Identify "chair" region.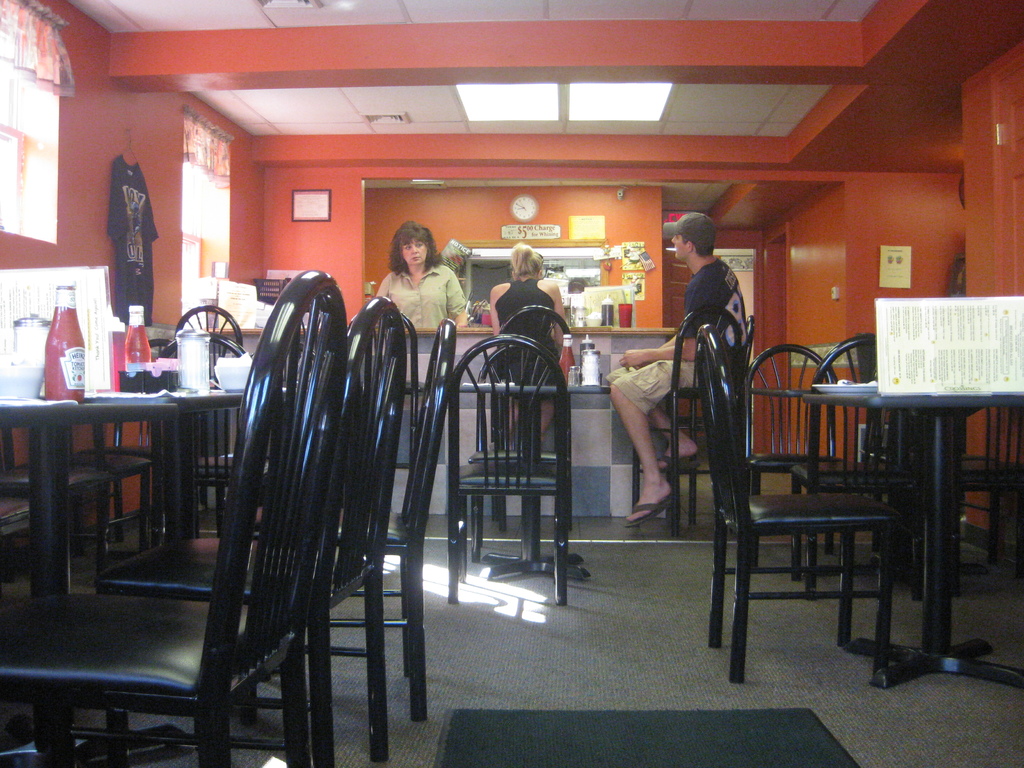
Region: l=468, t=341, r=572, b=563.
